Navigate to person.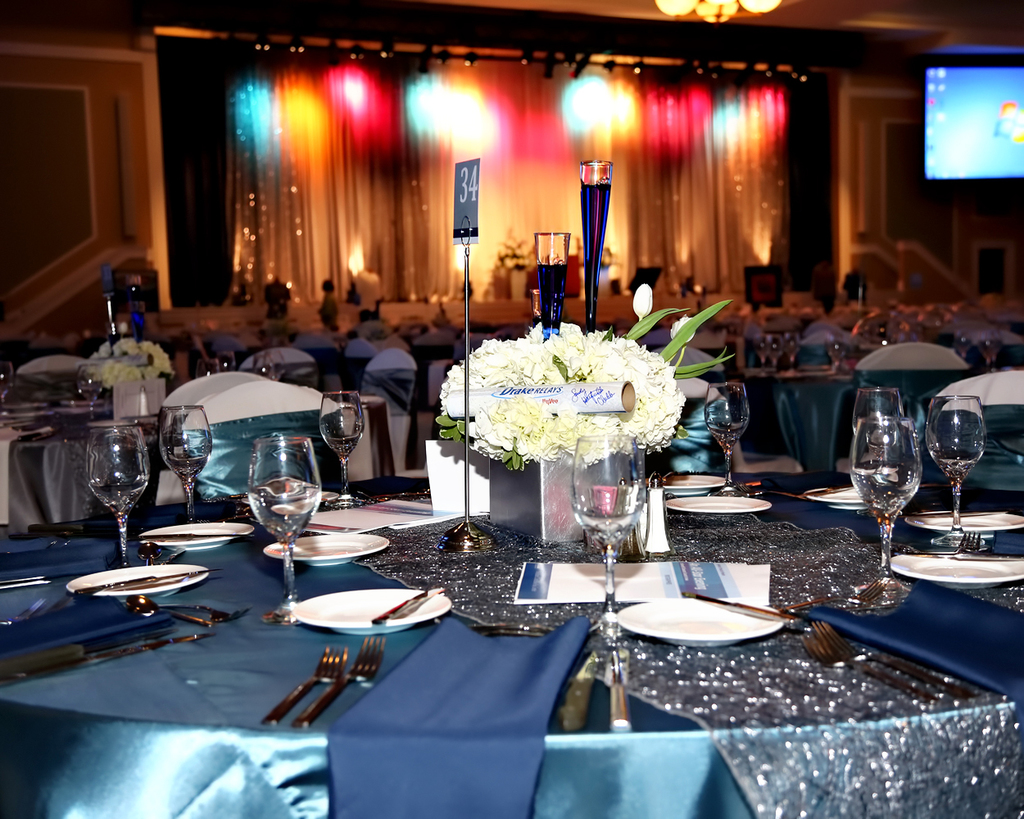
Navigation target: locate(317, 276, 339, 333).
